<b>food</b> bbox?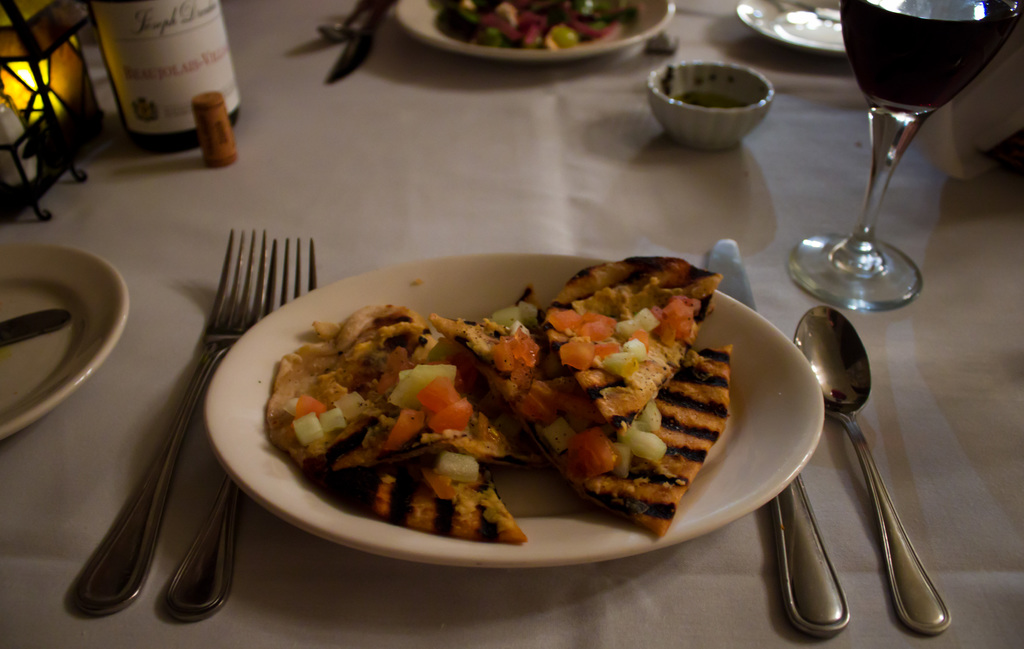
detection(289, 254, 783, 552)
